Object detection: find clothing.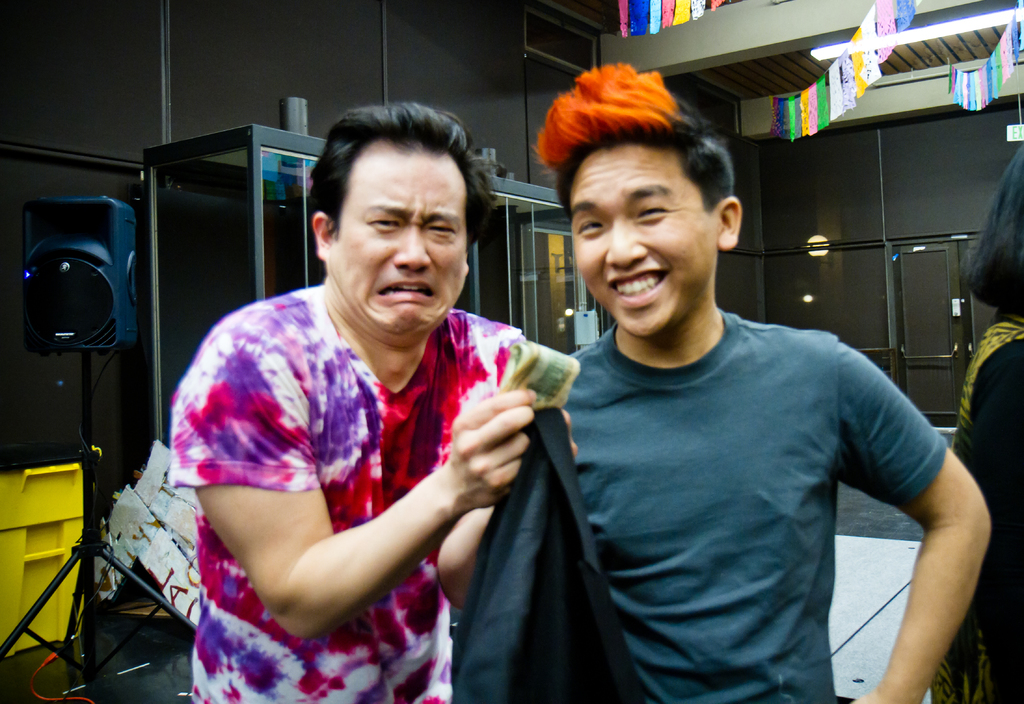
564,307,949,703.
